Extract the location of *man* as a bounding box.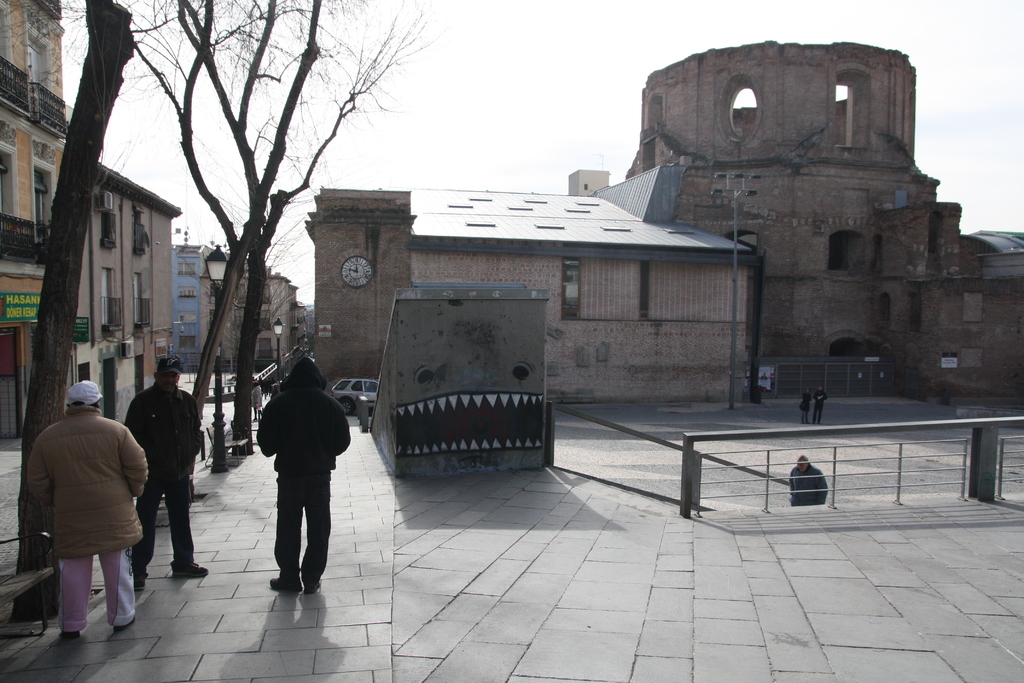
l=124, t=358, r=210, b=593.
